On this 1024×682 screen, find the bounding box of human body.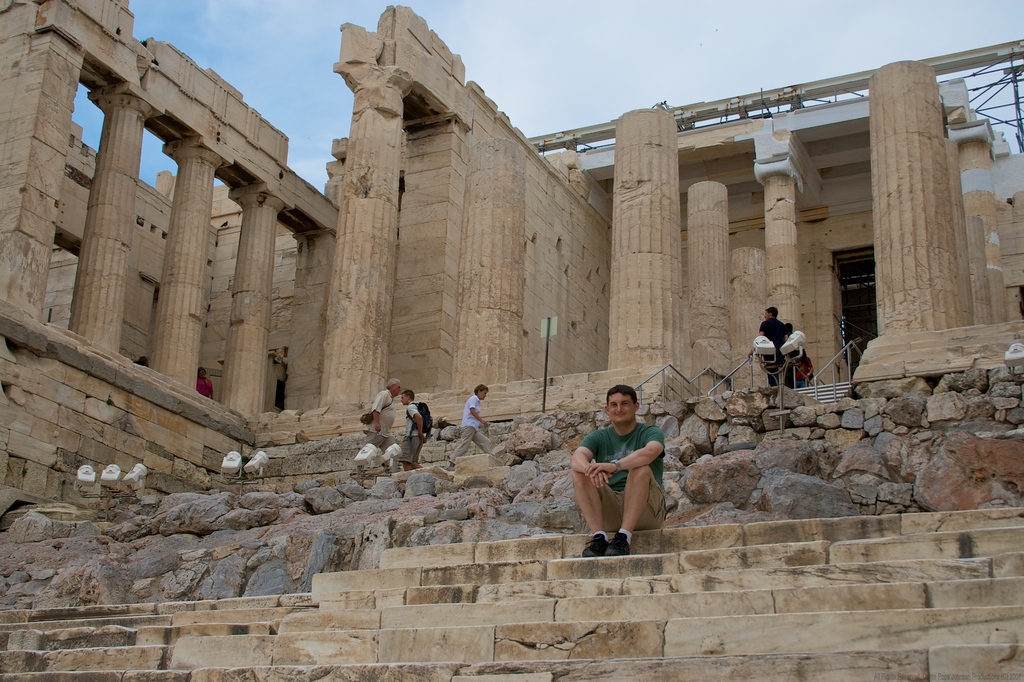
Bounding box: Rect(400, 389, 430, 476).
